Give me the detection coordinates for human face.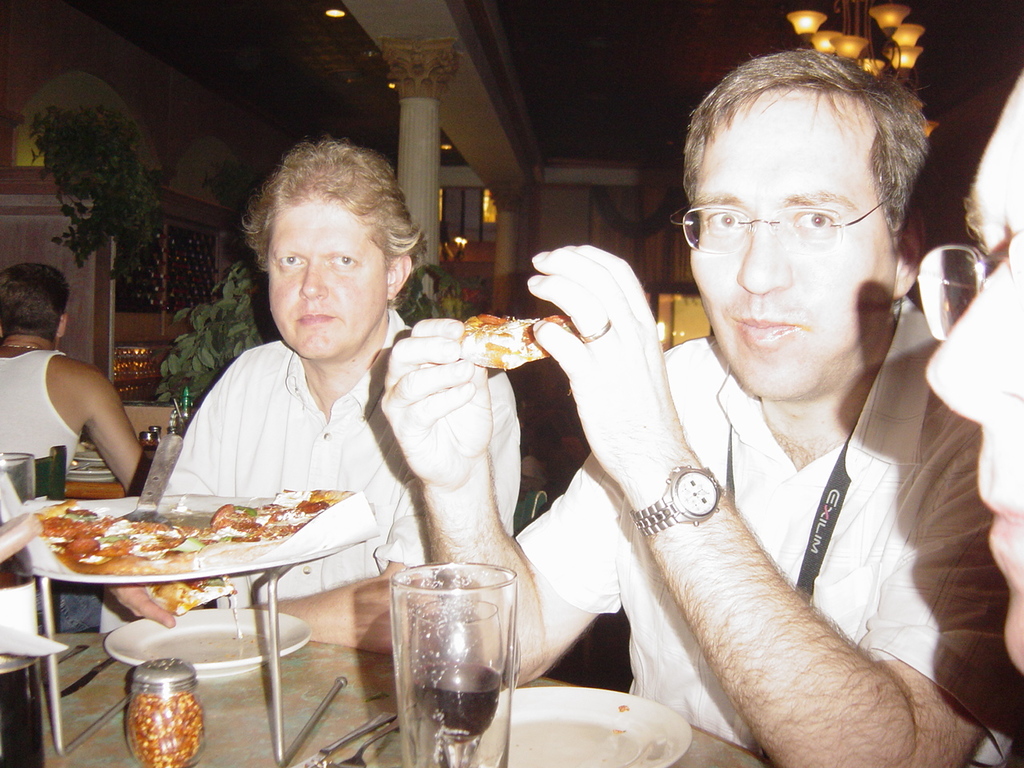
(685, 98, 898, 399).
